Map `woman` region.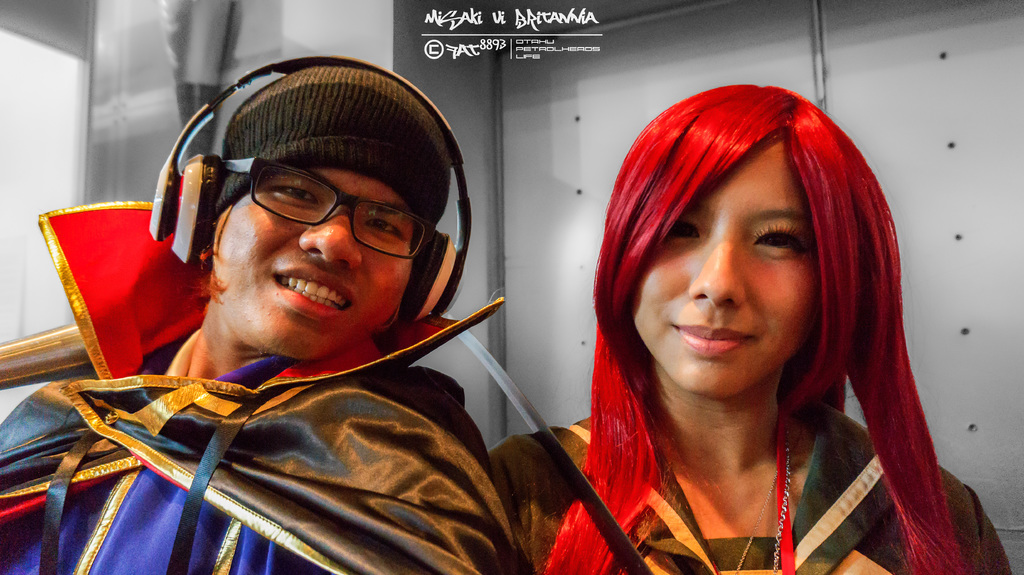
Mapped to bbox(479, 77, 1016, 571).
